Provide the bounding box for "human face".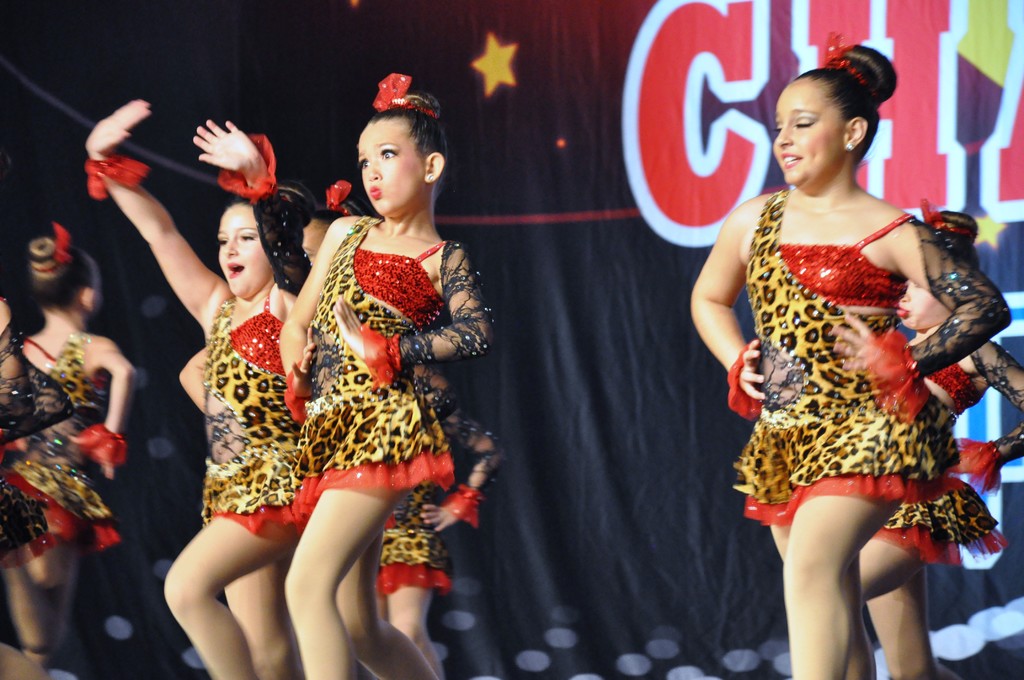
[775,72,846,184].
